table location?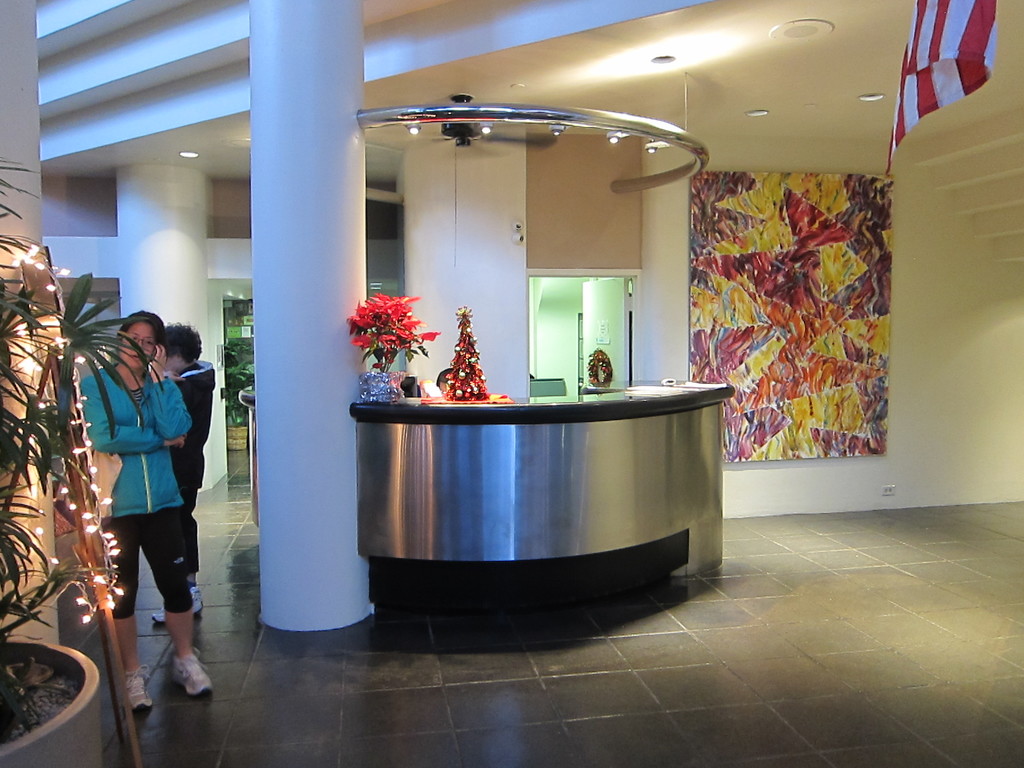
(x1=344, y1=374, x2=738, y2=626)
